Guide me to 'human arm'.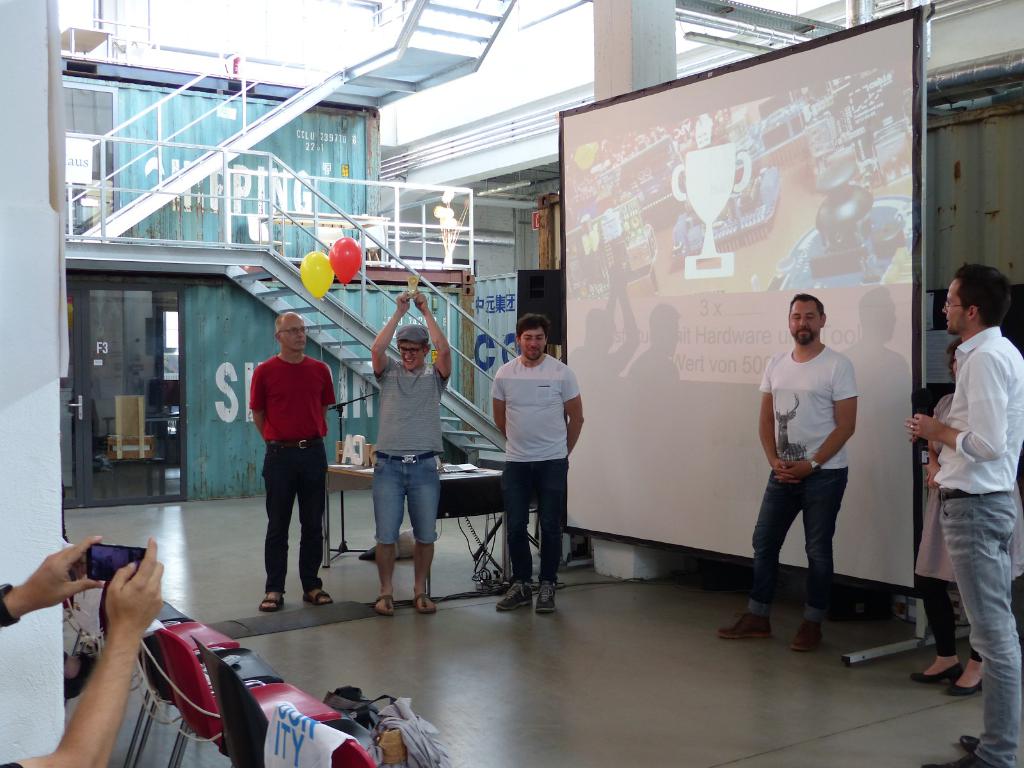
Guidance: (410,289,456,385).
